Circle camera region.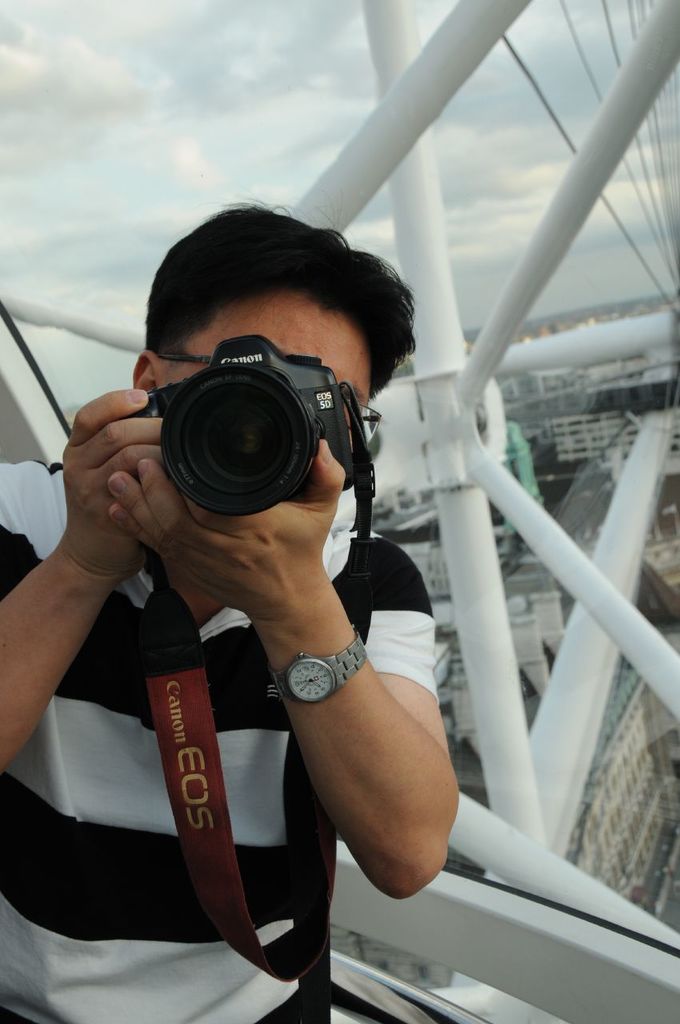
Region: Rect(122, 331, 351, 522).
